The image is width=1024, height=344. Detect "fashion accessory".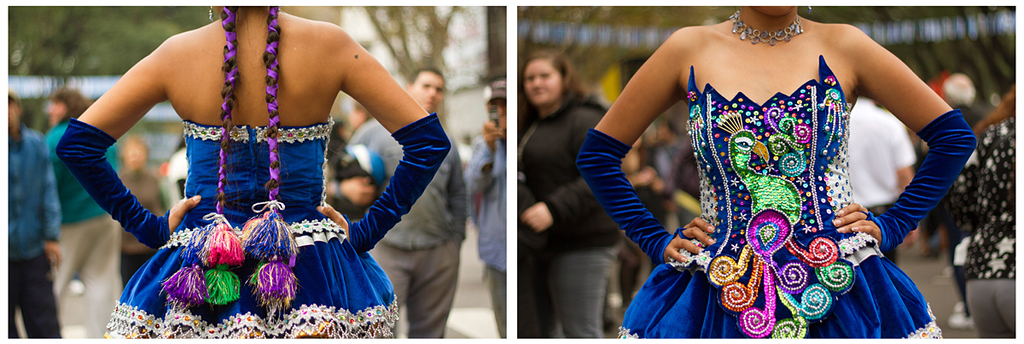
Detection: 801/8/810/15.
